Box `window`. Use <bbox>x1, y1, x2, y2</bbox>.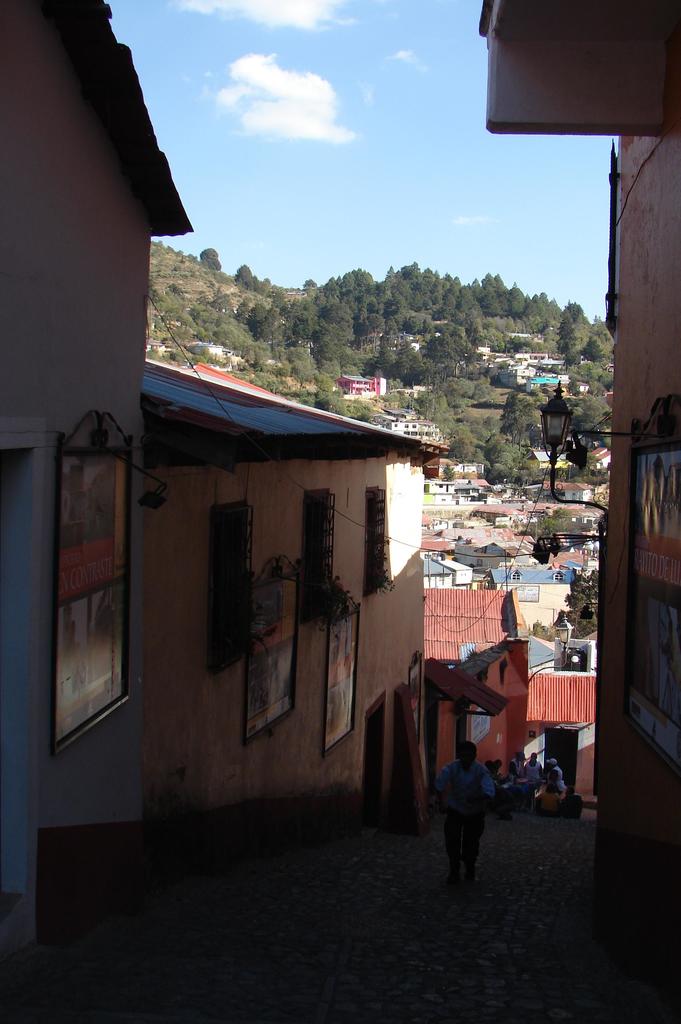
<bbox>369, 486, 388, 607</bbox>.
